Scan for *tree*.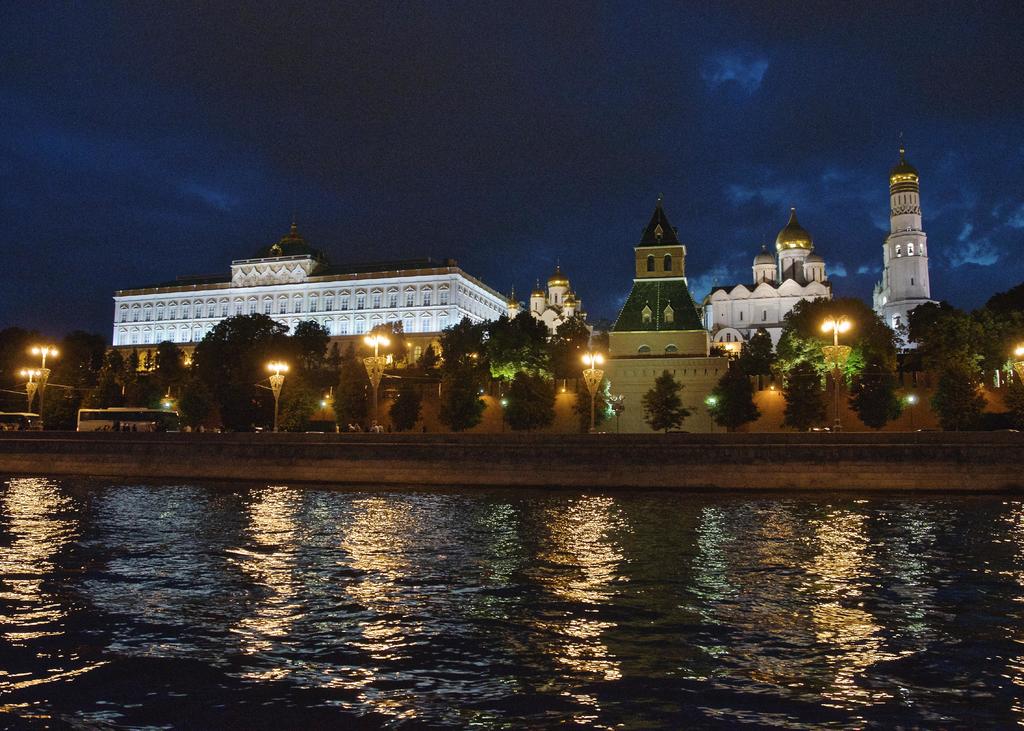
Scan result: BBox(499, 370, 555, 440).
